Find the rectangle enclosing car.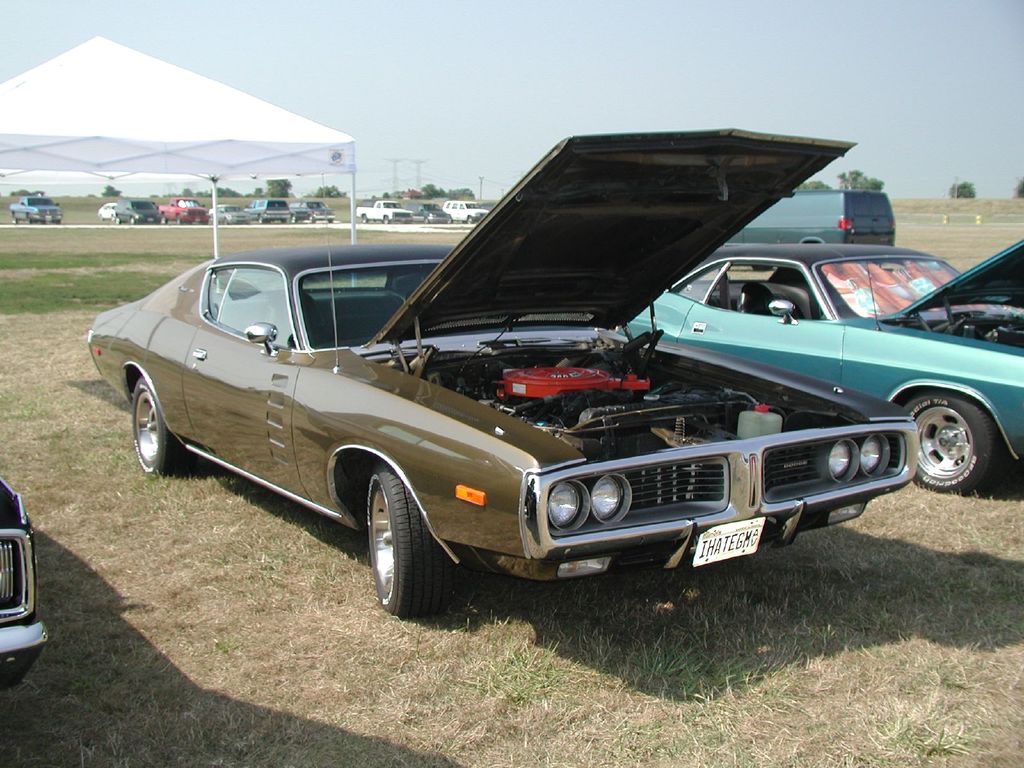
l=614, t=236, r=1023, b=496.
